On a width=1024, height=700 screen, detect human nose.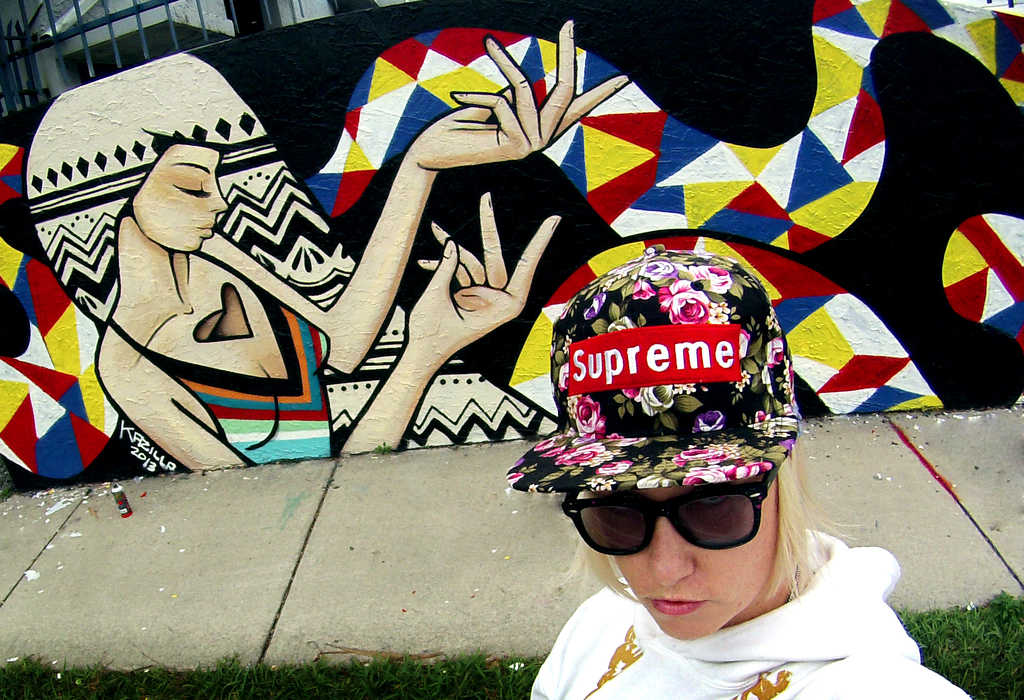
x1=648, y1=516, x2=695, y2=584.
